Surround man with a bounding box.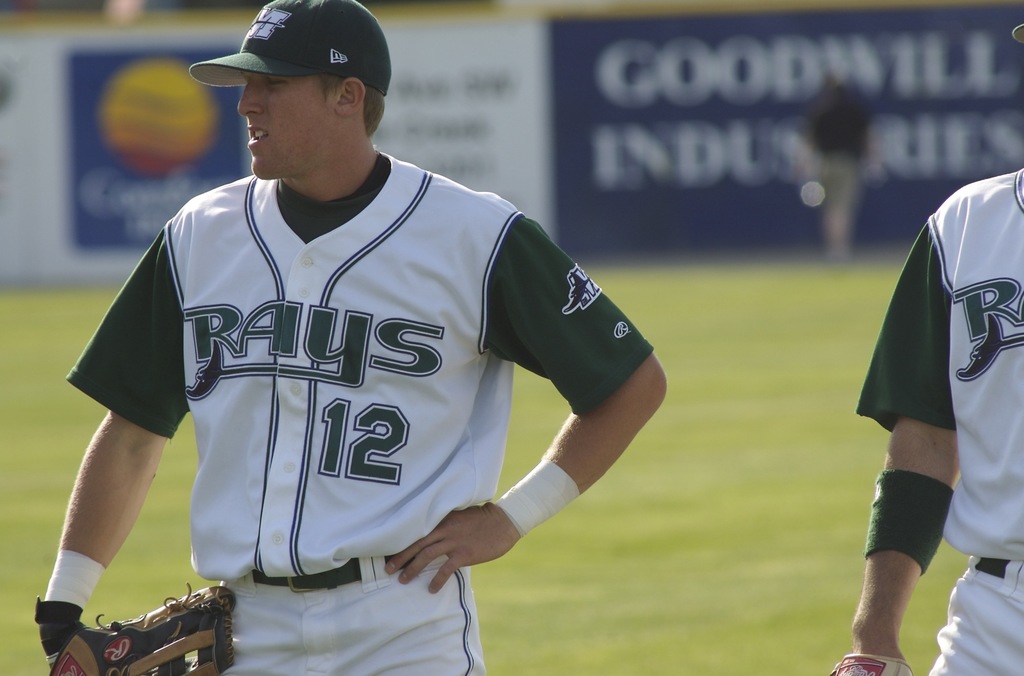
BBox(34, 0, 668, 675).
